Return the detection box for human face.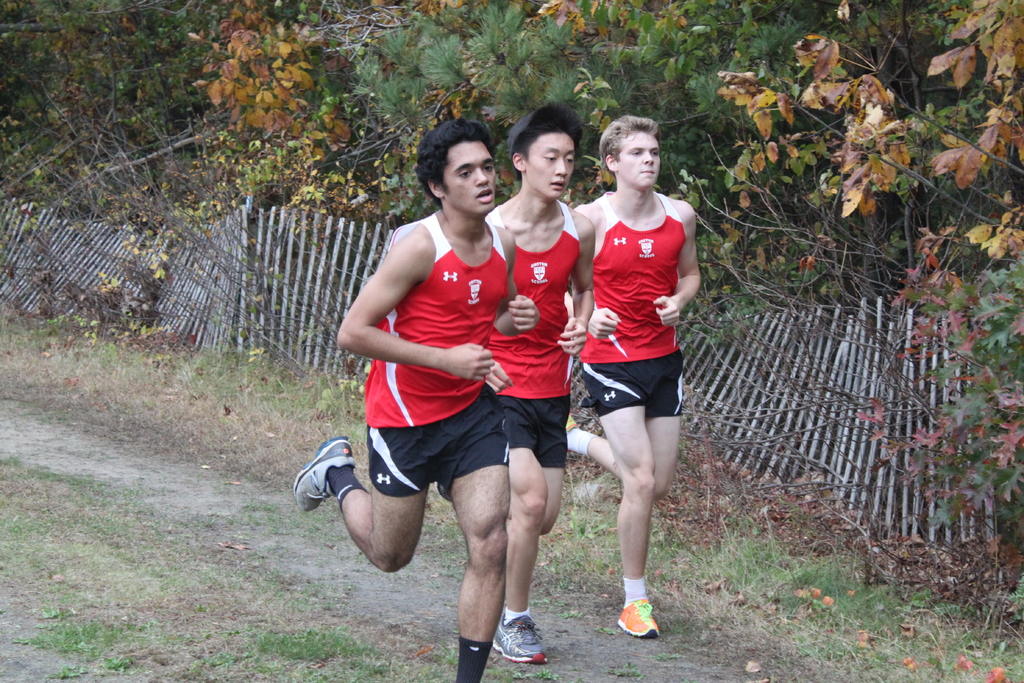
<region>439, 140, 492, 213</region>.
